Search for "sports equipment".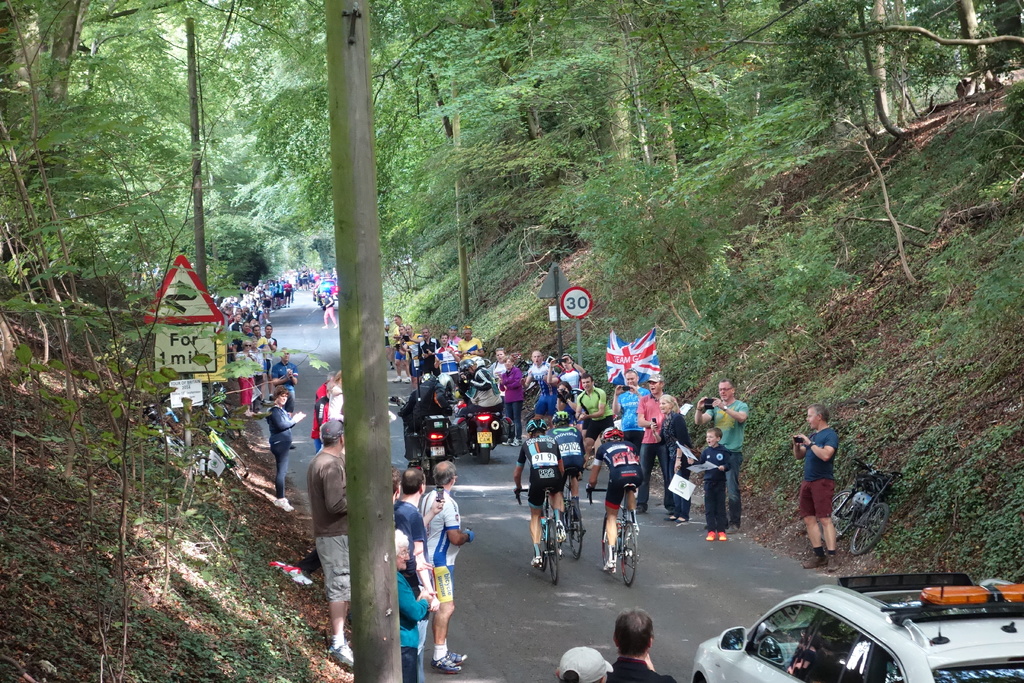
Found at pyautogui.locateOnScreen(558, 469, 583, 559).
